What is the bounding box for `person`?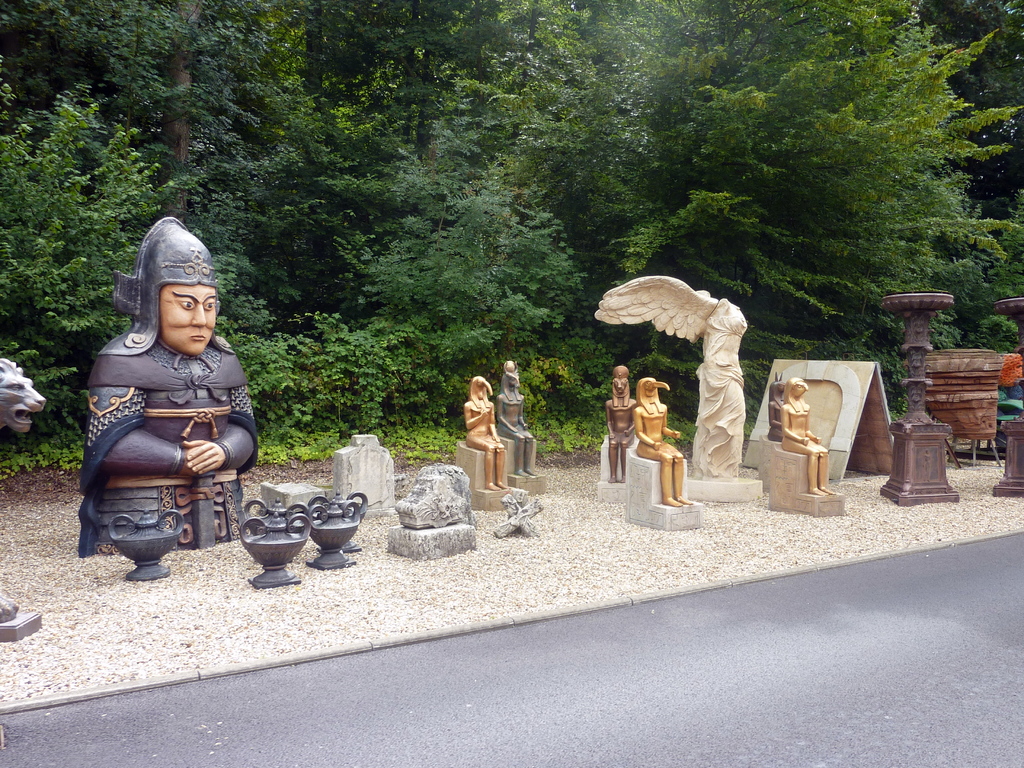
locate(499, 362, 539, 483).
